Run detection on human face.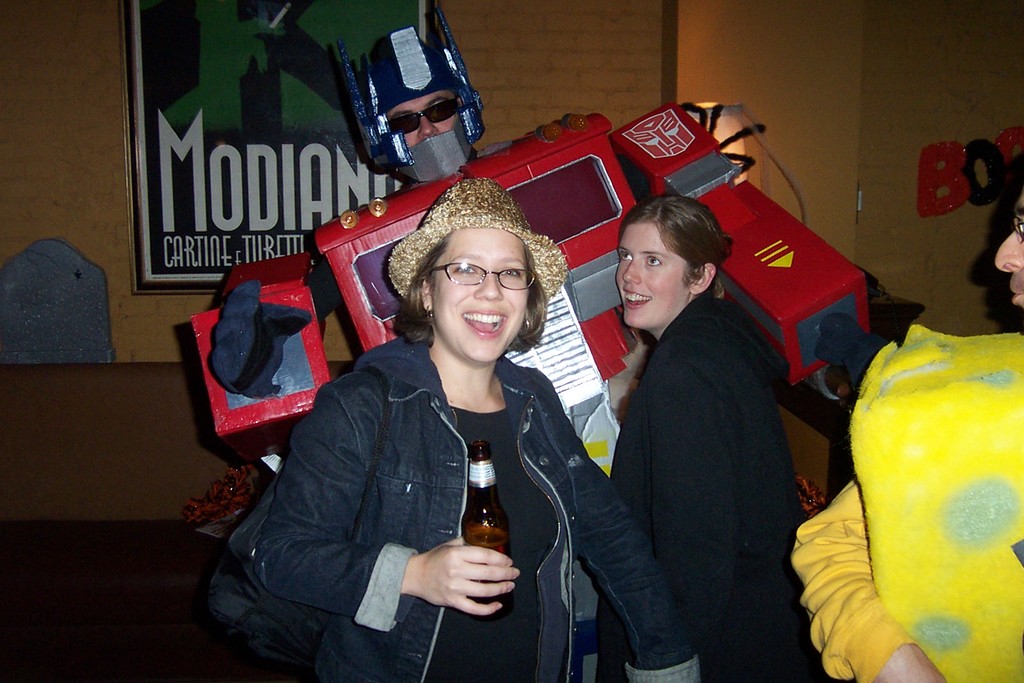
Result: Rect(388, 93, 461, 150).
